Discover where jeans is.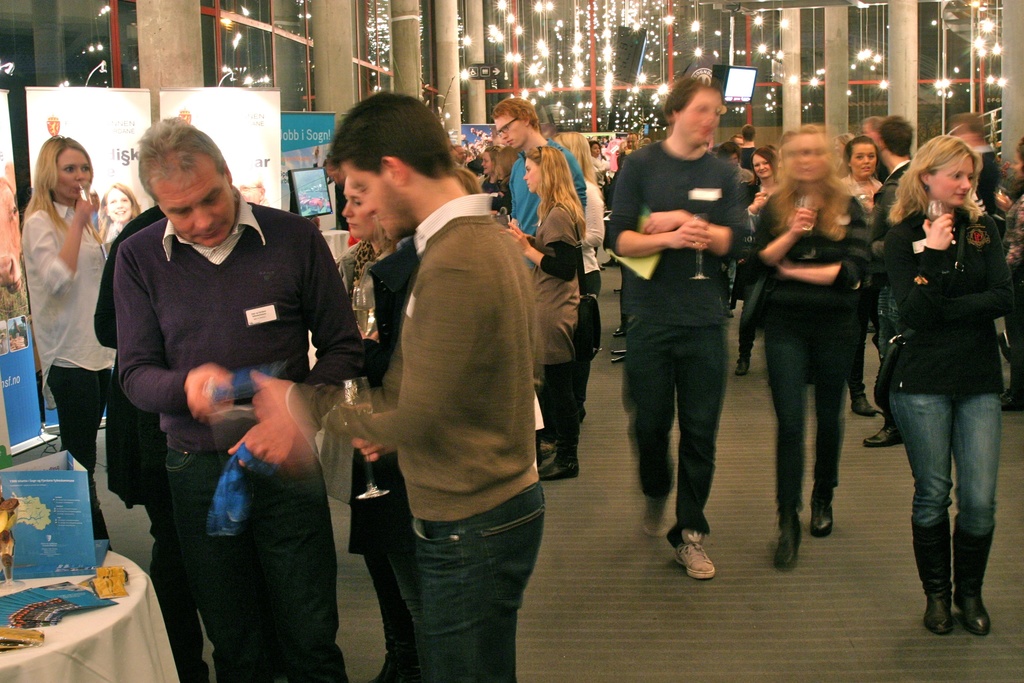
Discovered at {"x1": 166, "y1": 446, "x2": 349, "y2": 682}.
